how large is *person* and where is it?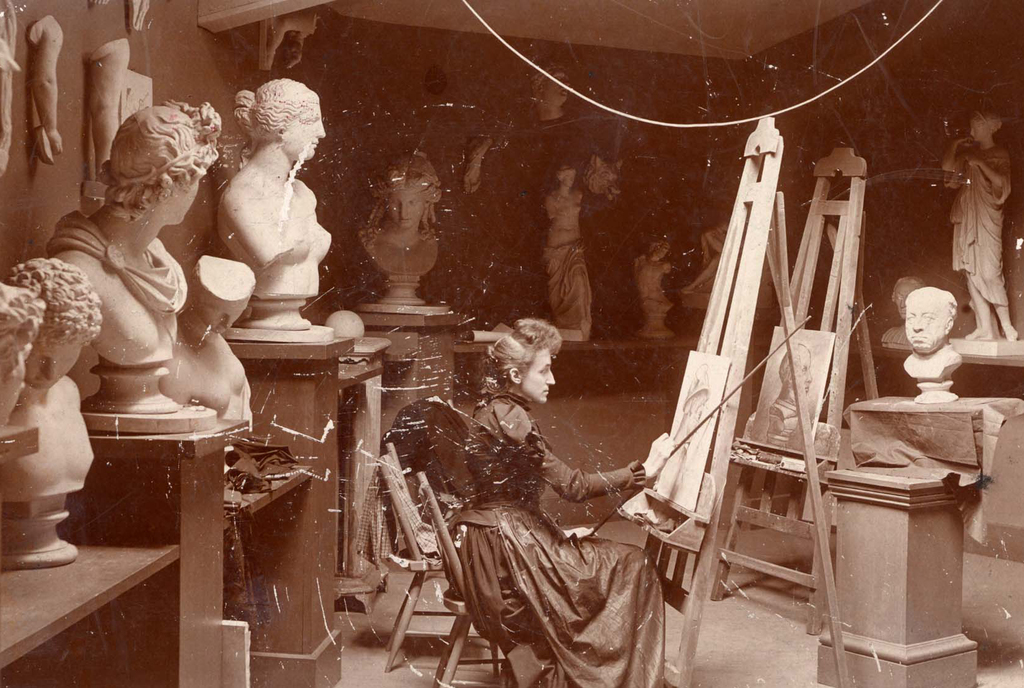
Bounding box: <region>442, 318, 666, 687</region>.
